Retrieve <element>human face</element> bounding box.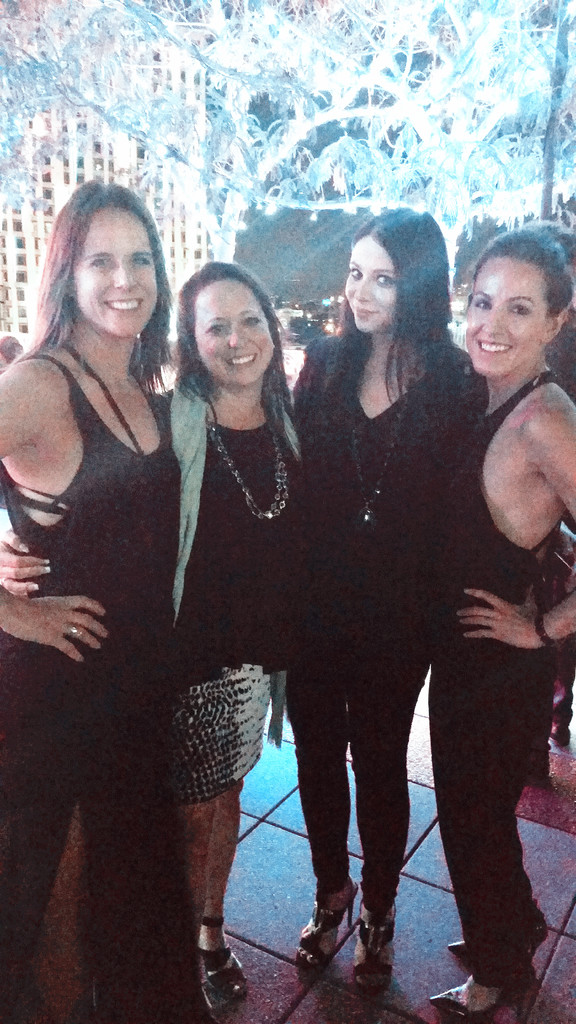
Bounding box: (left=342, top=239, right=394, bottom=337).
